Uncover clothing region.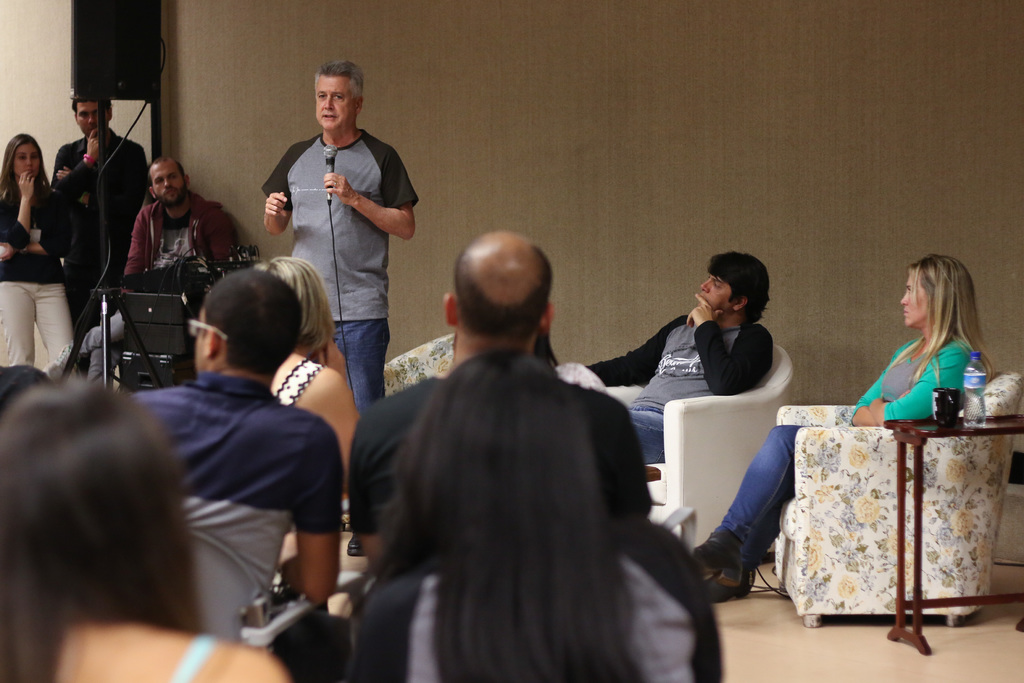
Uncovered: [116, 309, 351, 632].
